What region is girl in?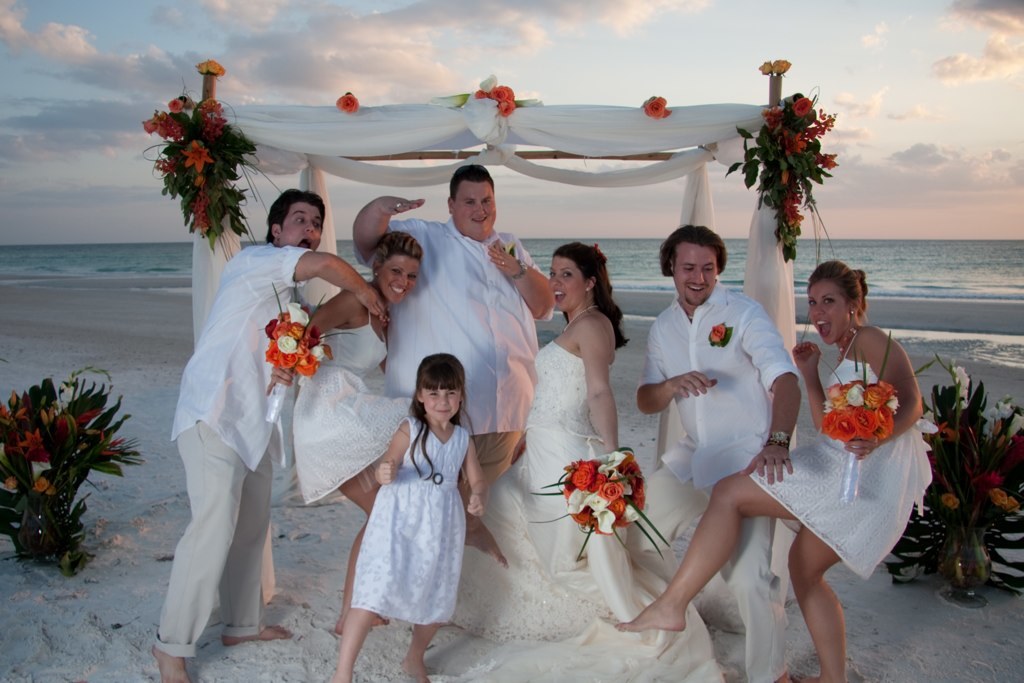
332:354:488:682.
